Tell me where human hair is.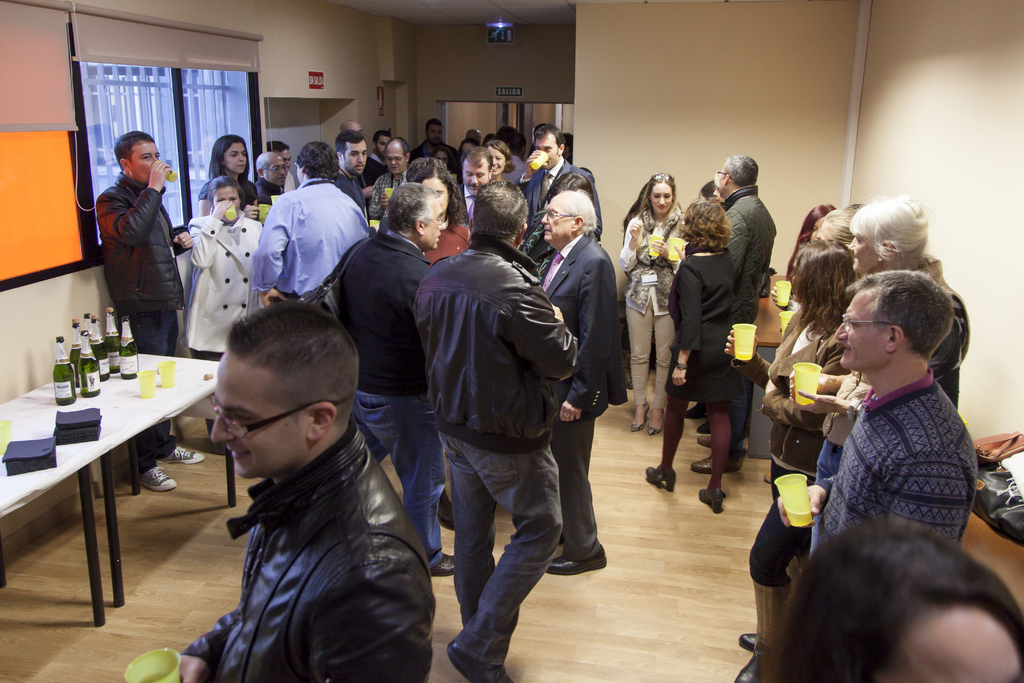
human hair is at BBox(223, 296, 356, 429).
